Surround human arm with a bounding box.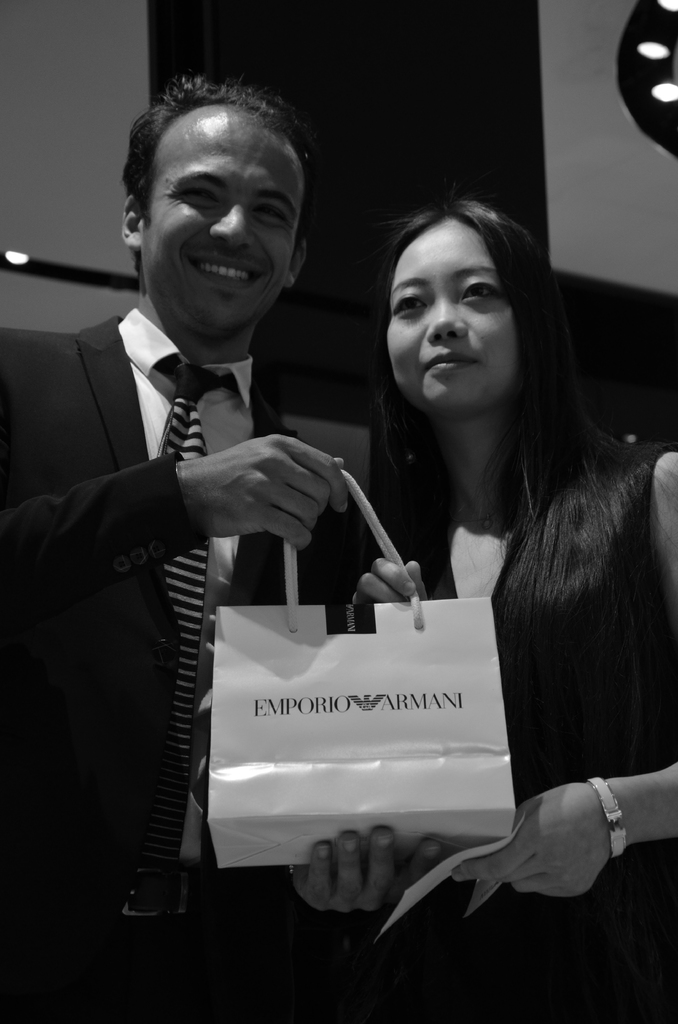
select_region(412, 456, 677, 909).
